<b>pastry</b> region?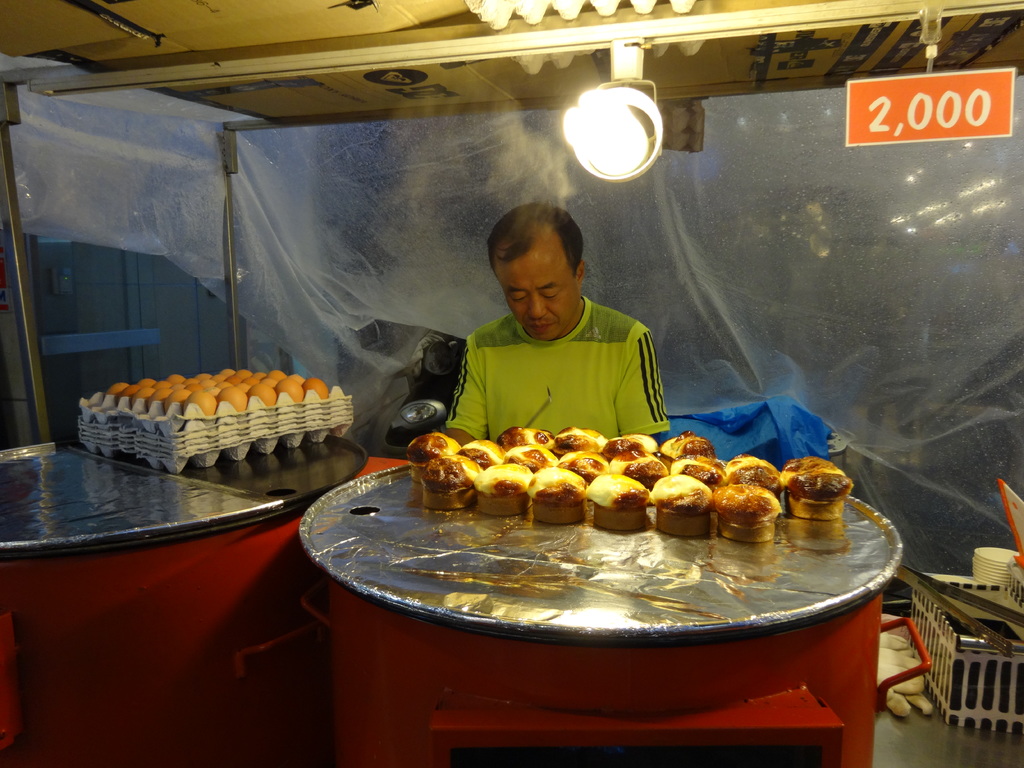
657,470,717,532
